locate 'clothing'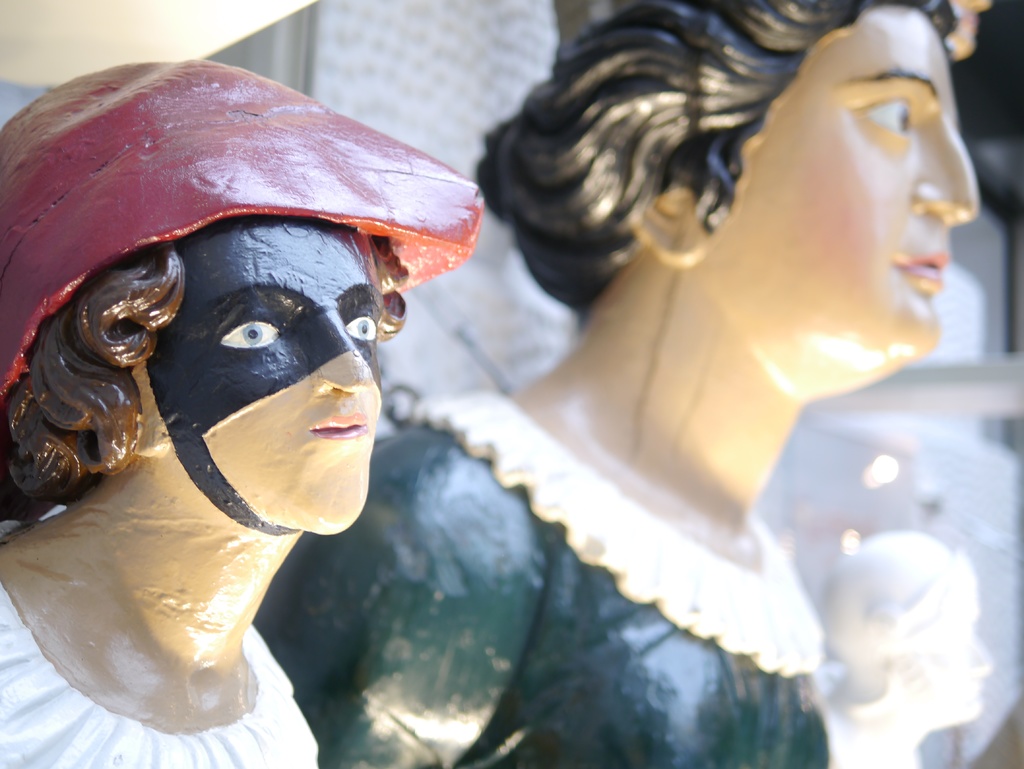
{"x1": 0, "y1": 575, "x2": 323, "y2": 768}
